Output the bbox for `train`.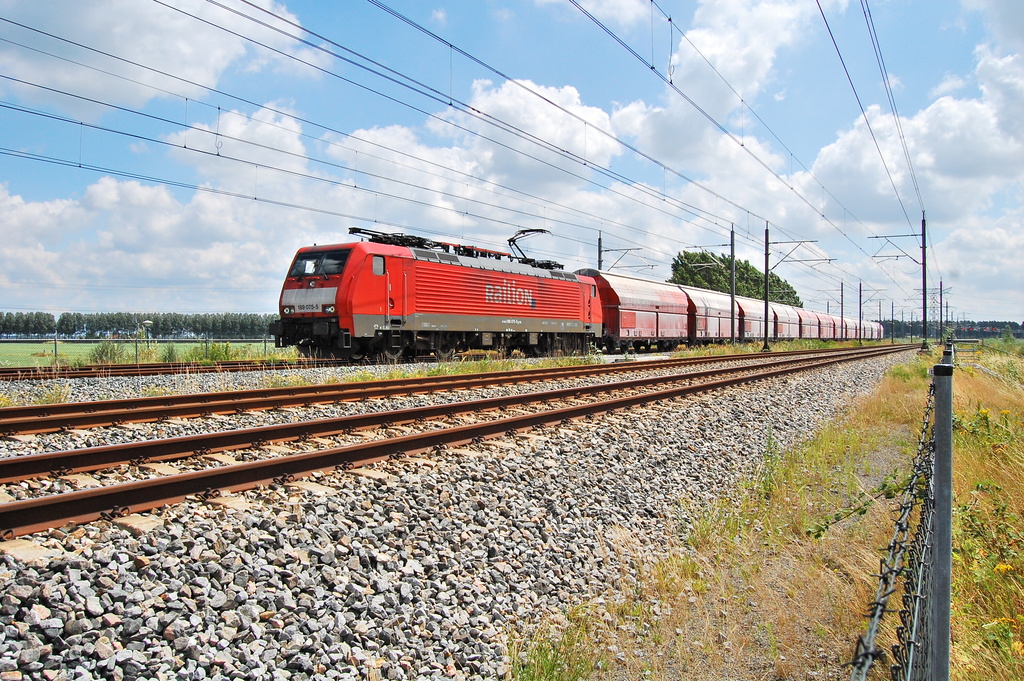
l=267, t=224, r=885, b=359.
